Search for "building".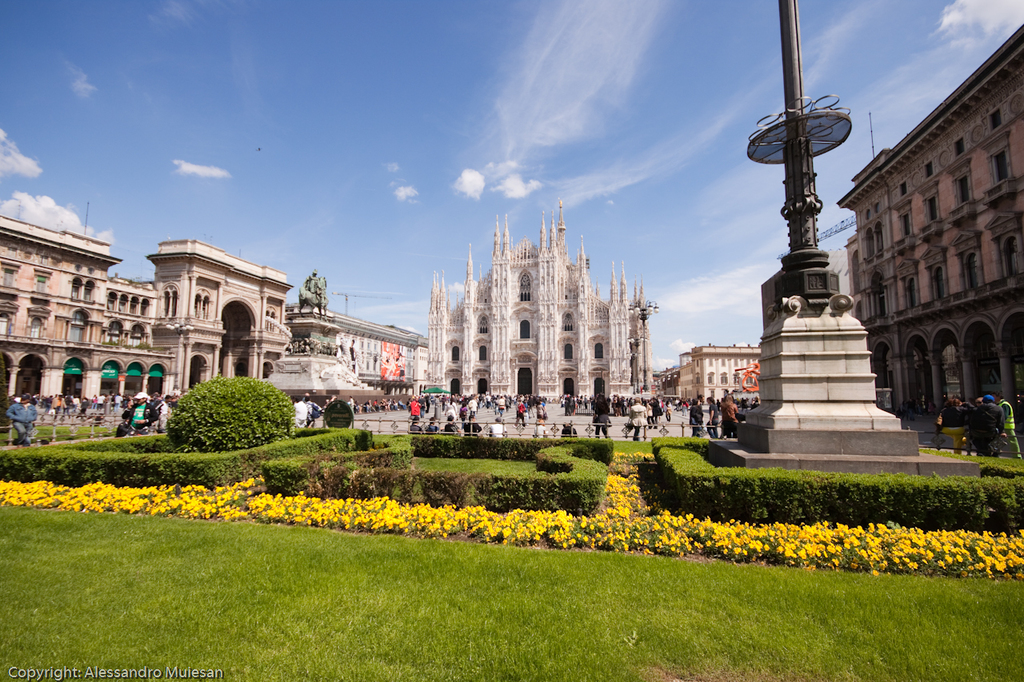
Found at [x1=838, y1=25, x2=1023, y2=417].
